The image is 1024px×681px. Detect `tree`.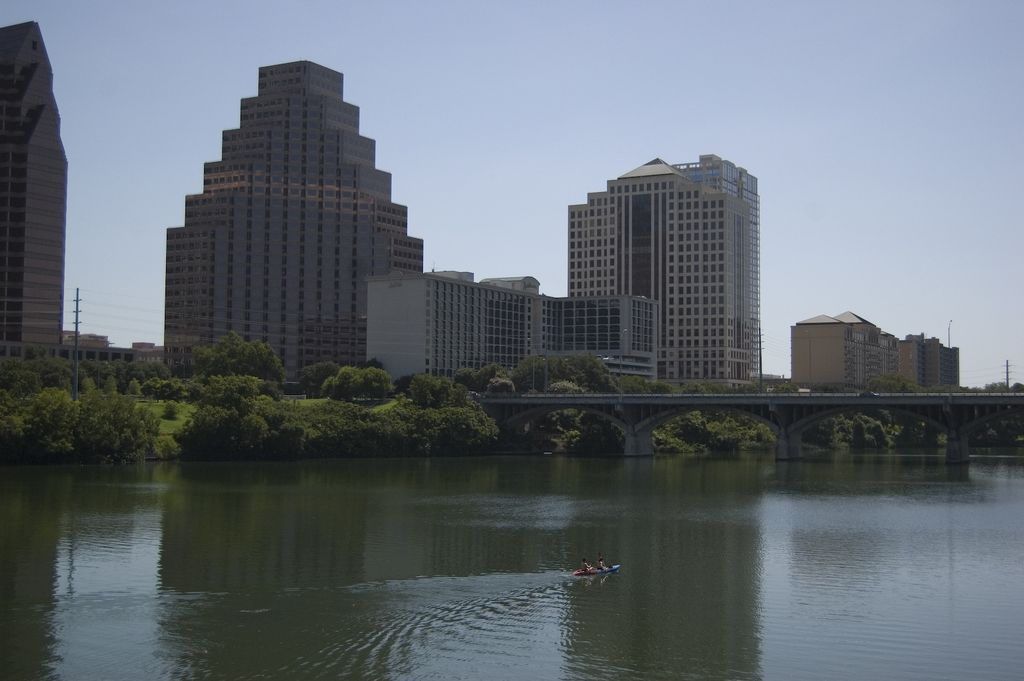
Detection: x1=866, y1=372, x2=908, y2=395.
